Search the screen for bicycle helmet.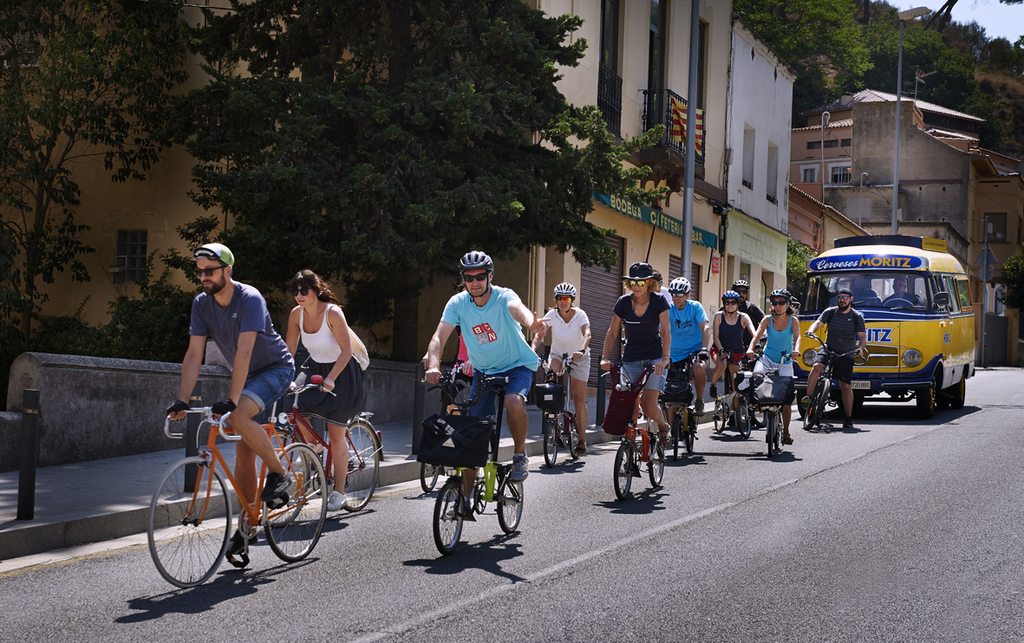
Found at x1=768, y1=289, x2=786, y2=302.
